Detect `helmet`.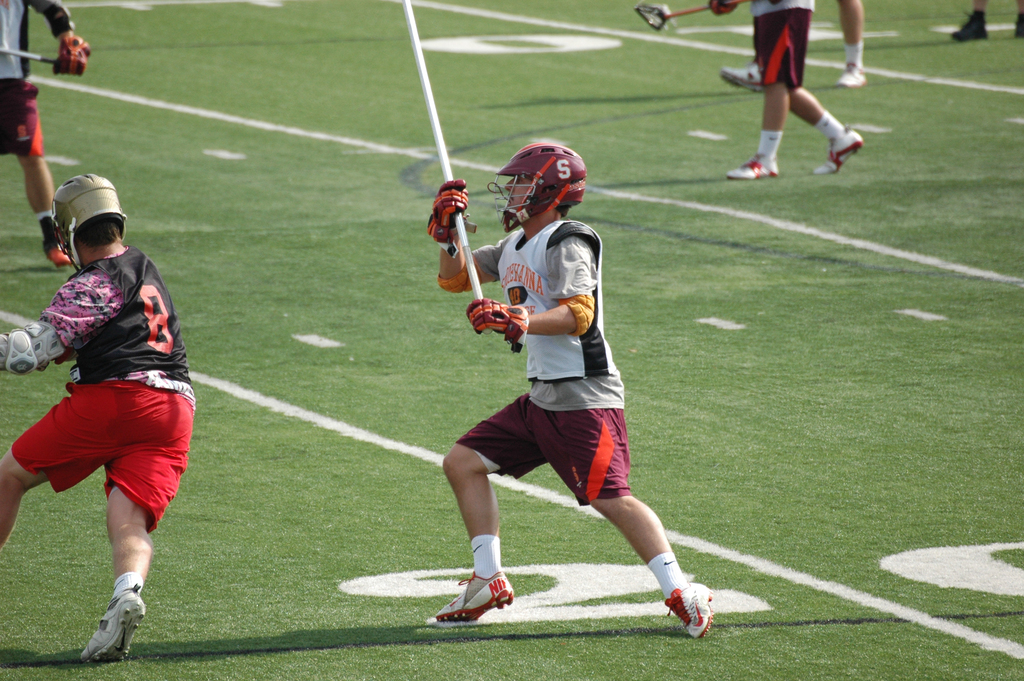
Detected at bbox=[60, 168, 129, 270].
